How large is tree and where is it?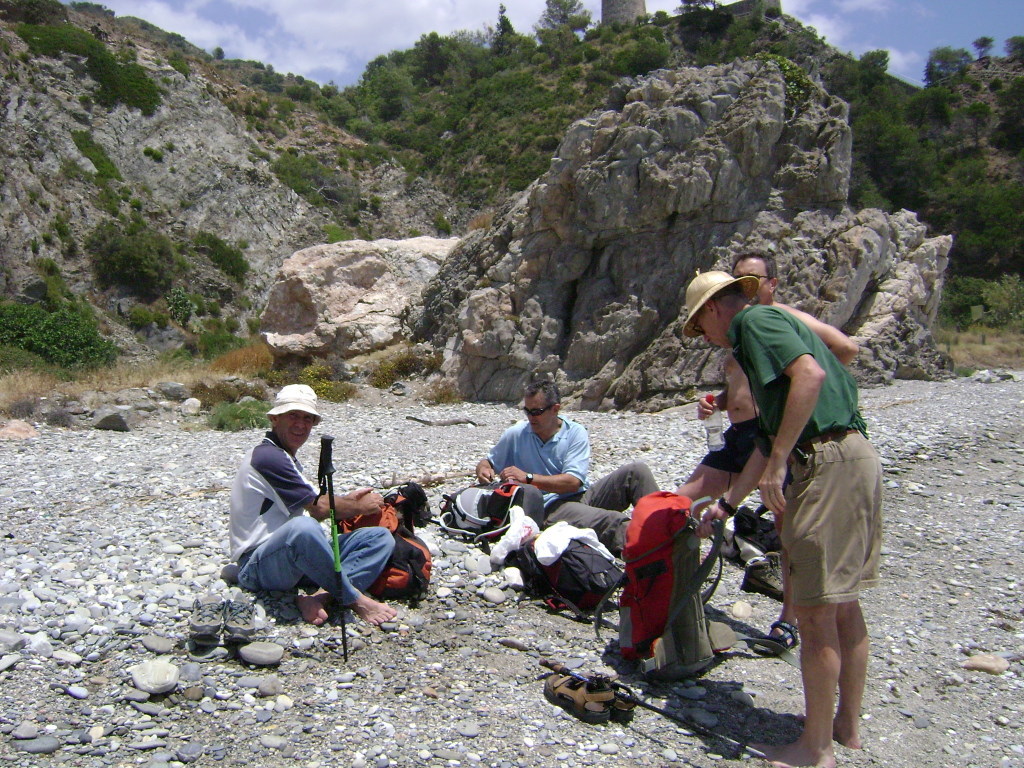
Bounding box: locate(924, 45, 968, 93).
